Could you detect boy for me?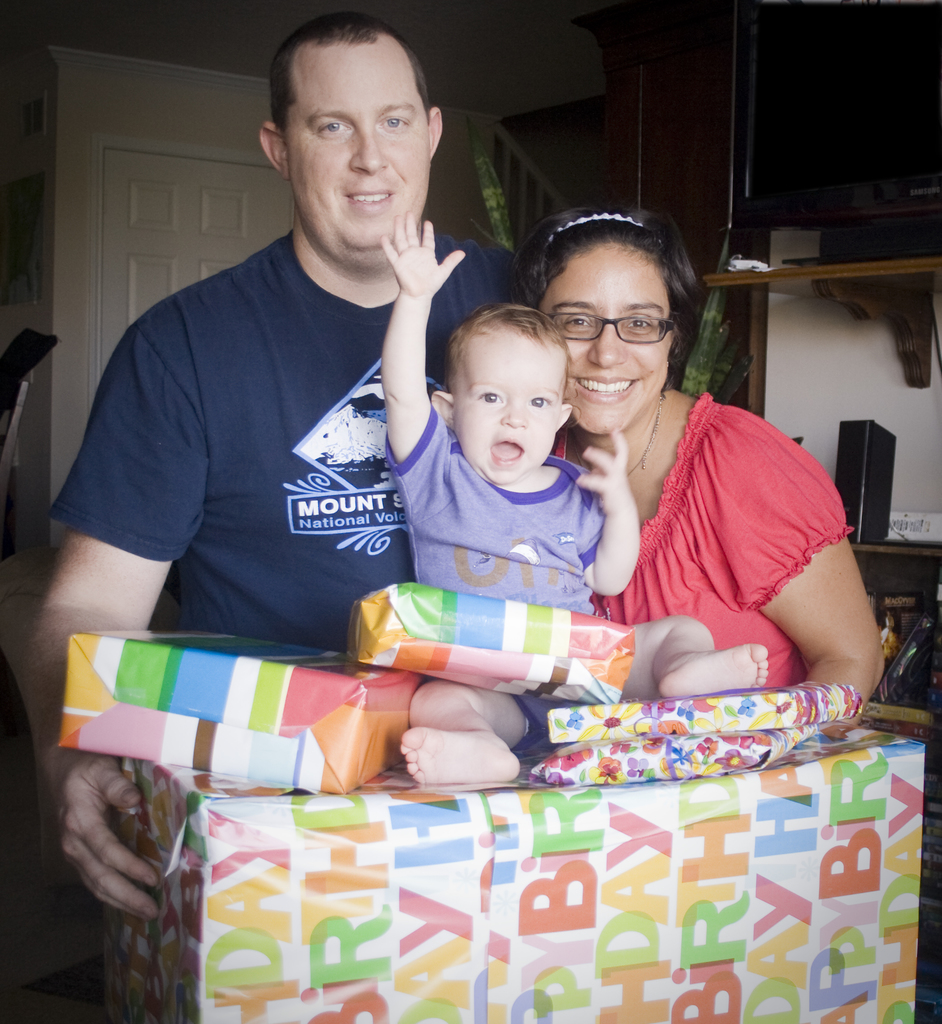
Detection result: l=379, t=211, r=772, b=784.
